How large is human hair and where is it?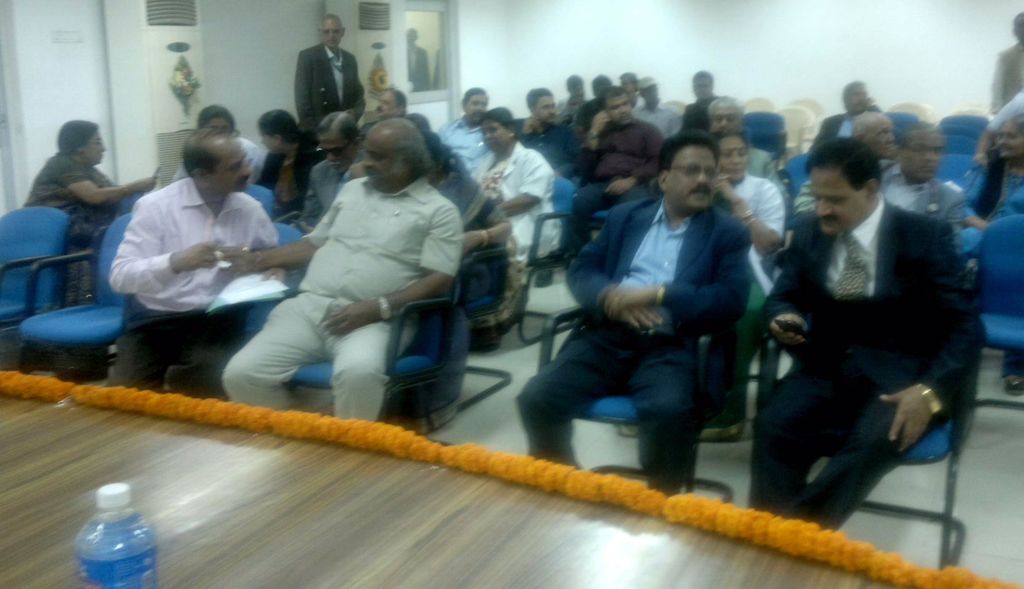
Bounding box: (left=315, top=109, right=360, bottom=150).
